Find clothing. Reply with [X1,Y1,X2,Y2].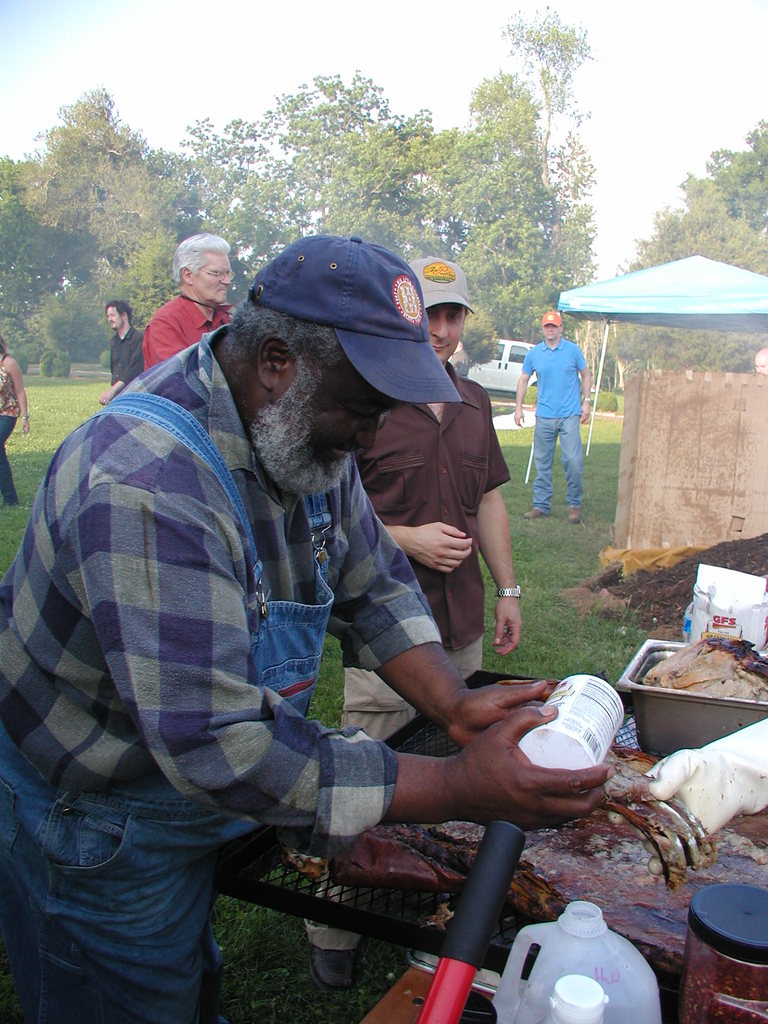
[0,321,443,1023].
